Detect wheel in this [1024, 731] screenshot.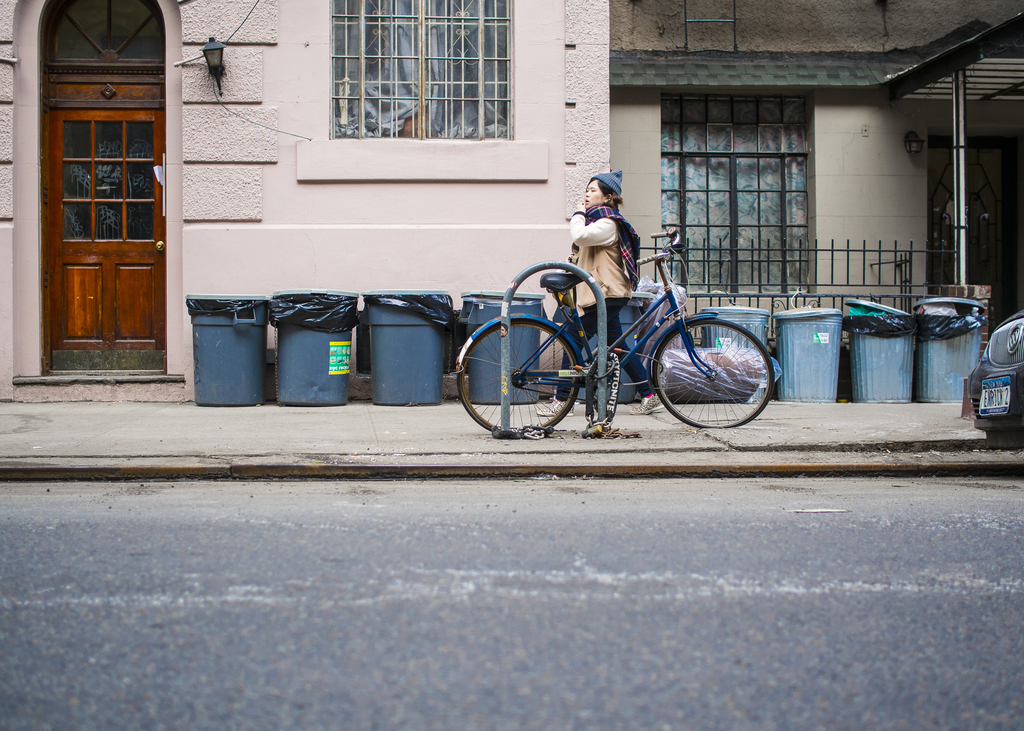
Detection: 457:320:581:437.
